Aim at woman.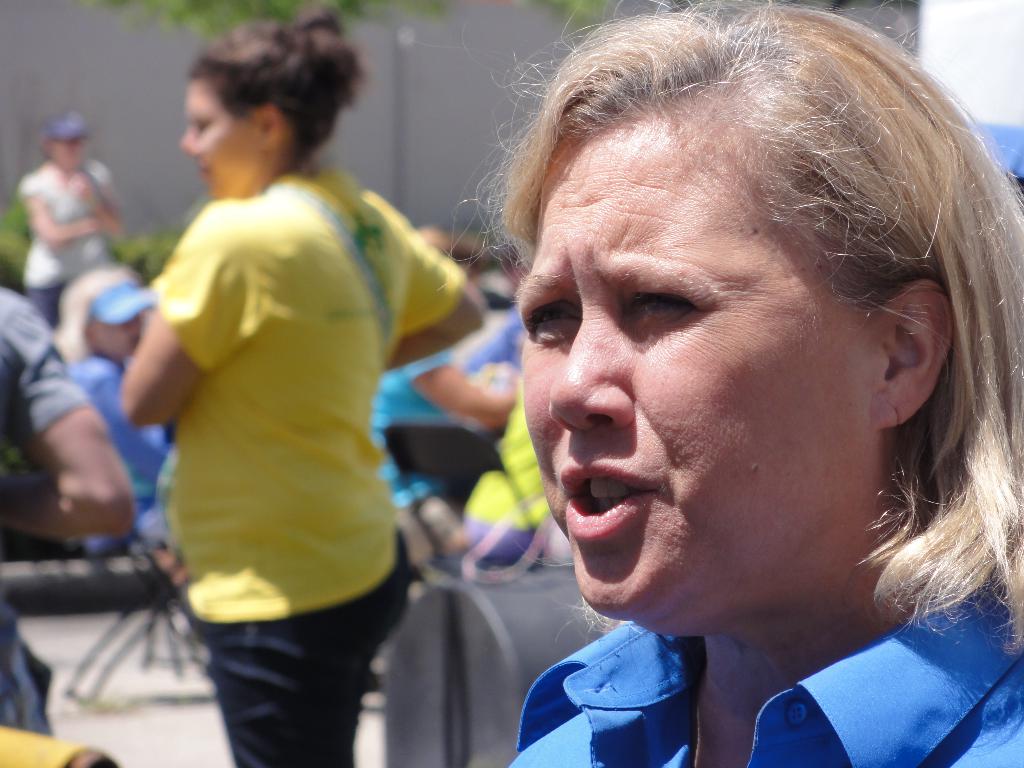
Aimed at bbox=(47, 262, 175, 525).
